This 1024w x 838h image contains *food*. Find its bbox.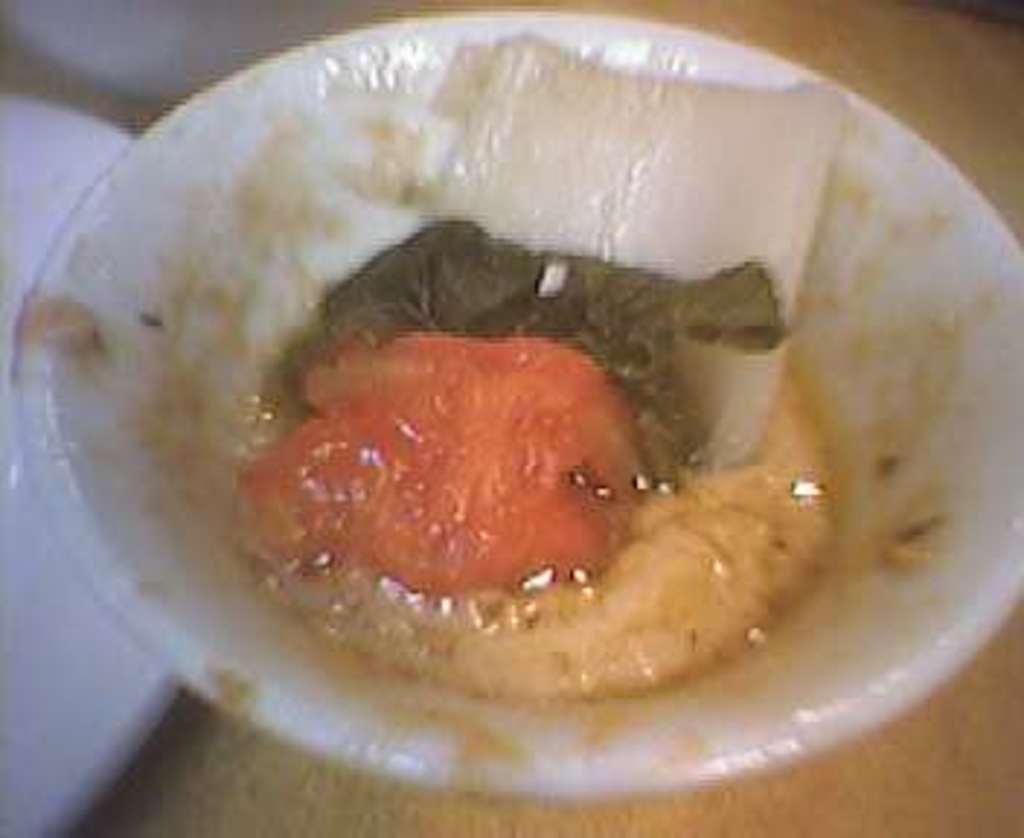
[left=9, top=297, right=93, bottom=381].
